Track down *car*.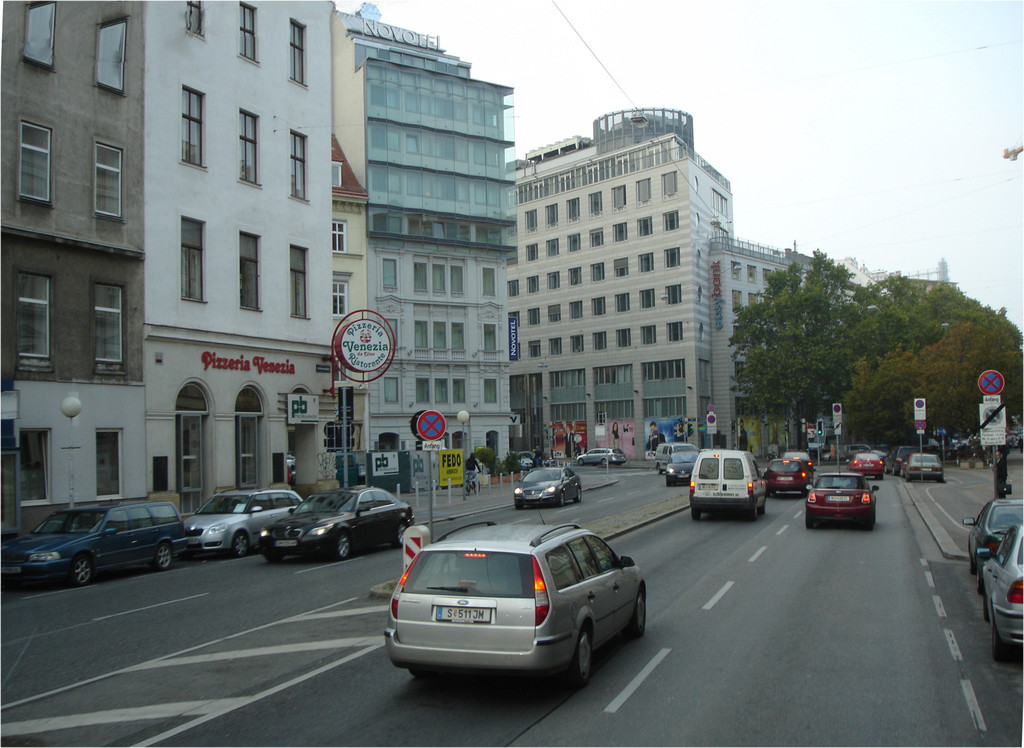
Tracked to left=799, top=467, right=881, bottom=533.
